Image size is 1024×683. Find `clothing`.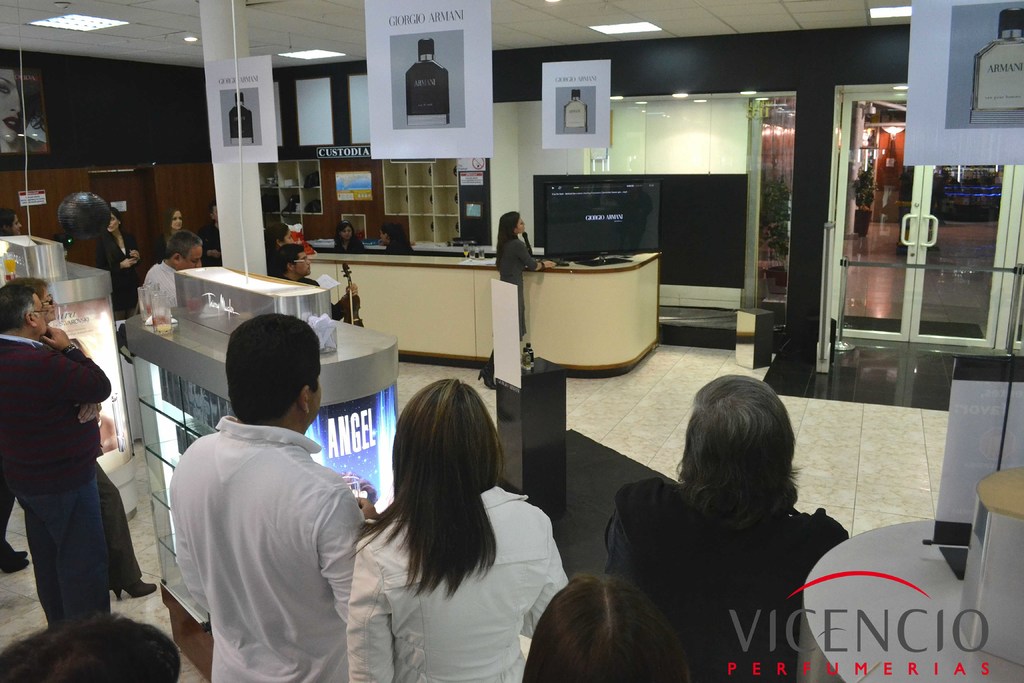
left=602, top=473, right=850, bottom=682.
